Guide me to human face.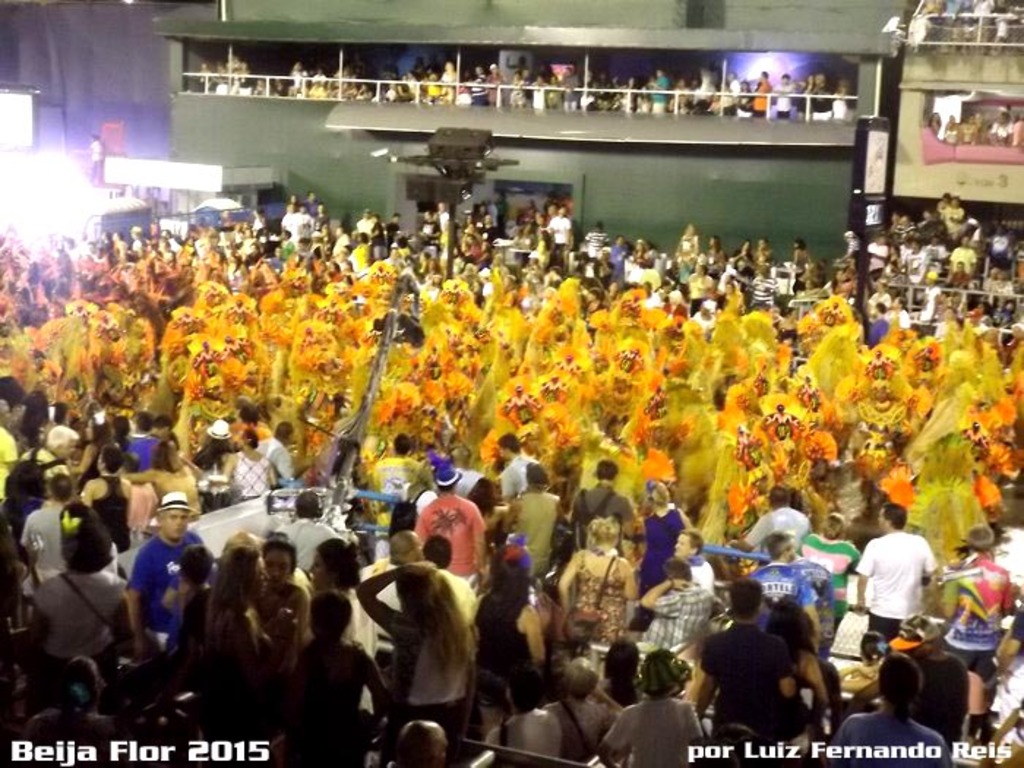
Guidance: (269,551,288,581).
